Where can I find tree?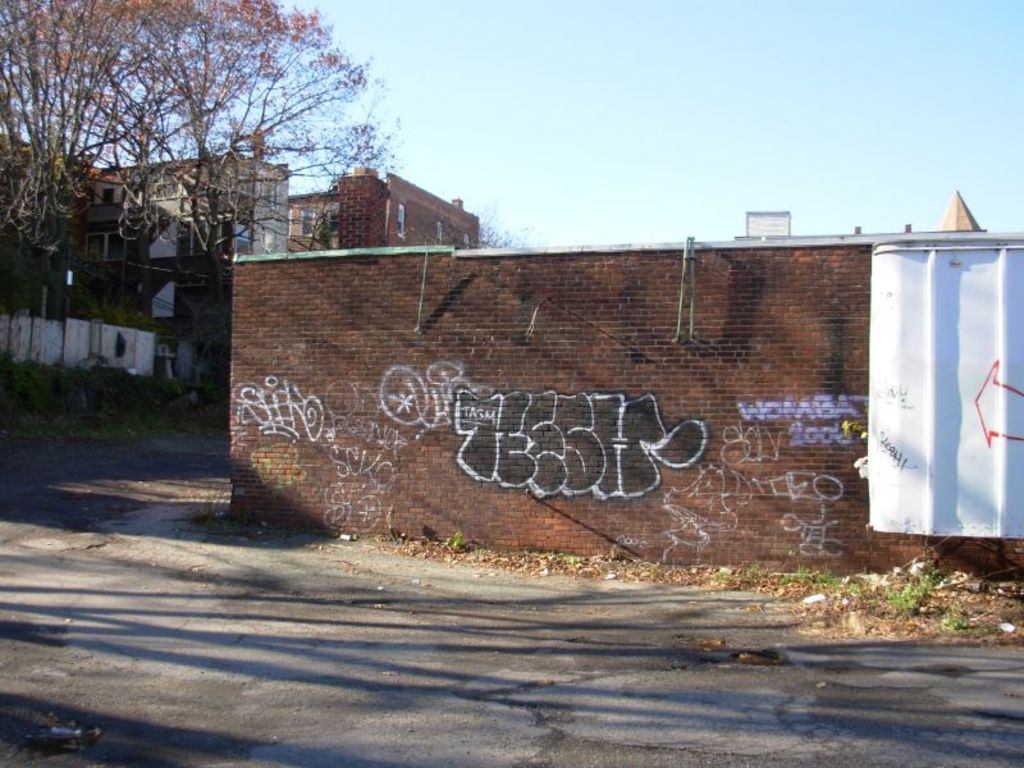
You can find it at (left=475, top=201, right=526, bottom=247).
